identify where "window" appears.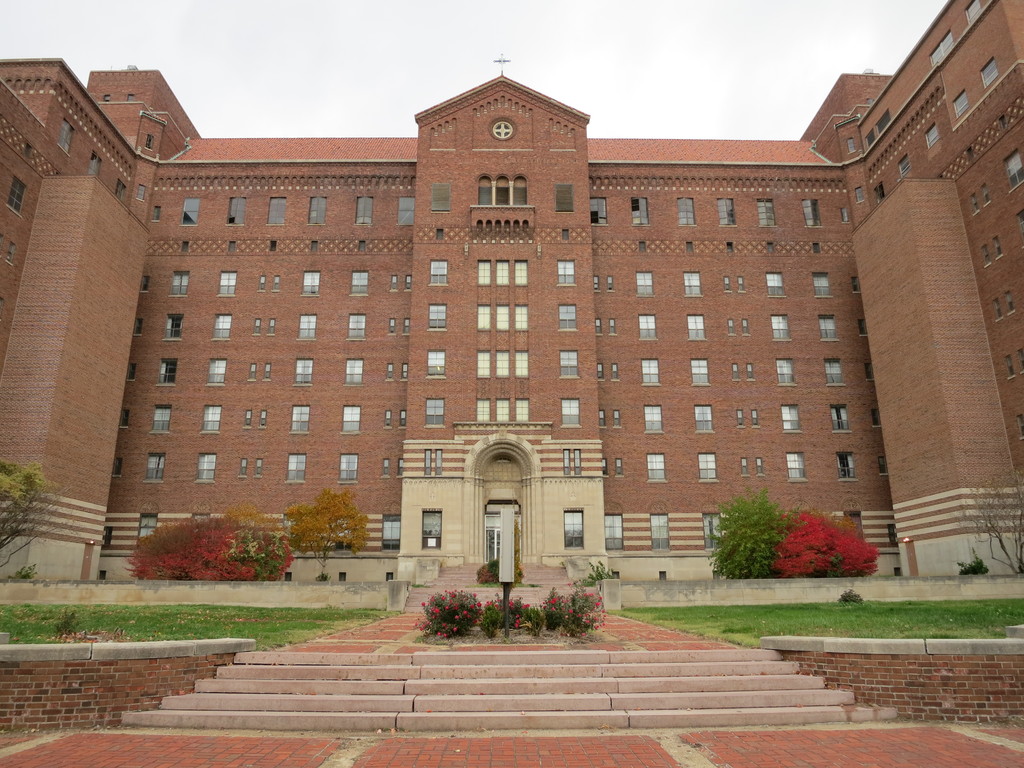
Appears at [865, 111, 892, 150].
